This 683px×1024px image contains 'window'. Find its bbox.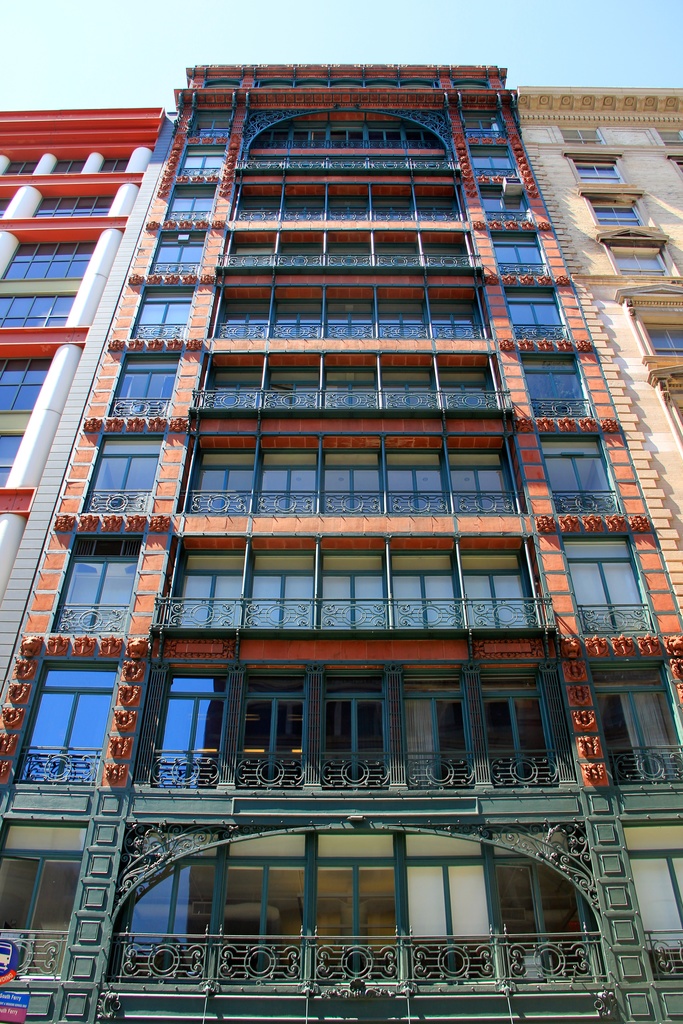
x1=186 y1=440 x2=262 y2=514.
